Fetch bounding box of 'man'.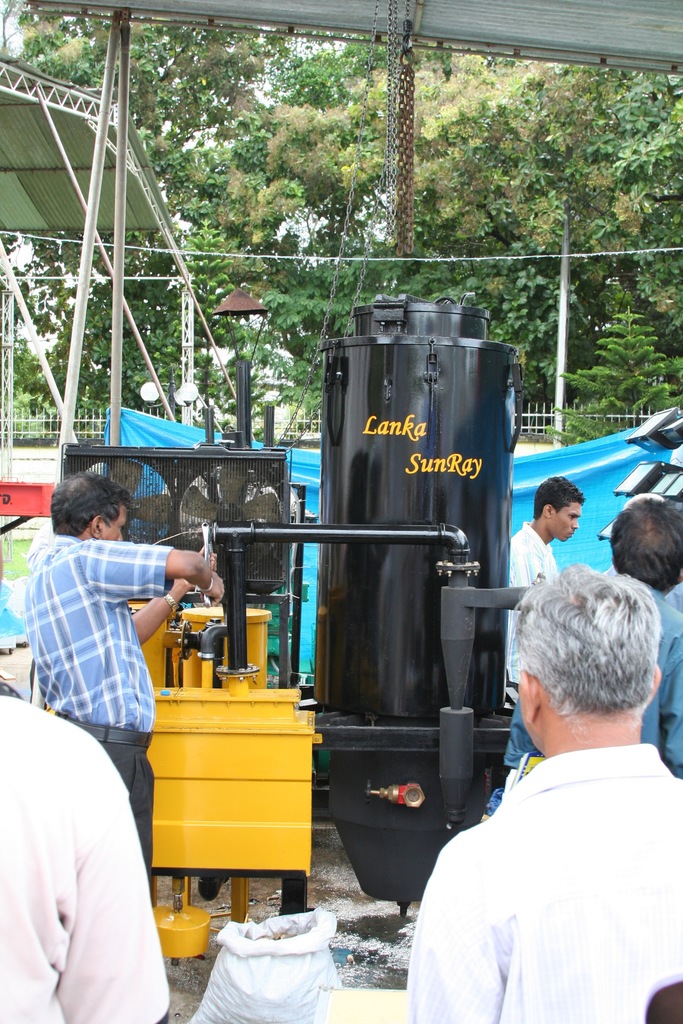
Bbox: x1=505, y1=475, x2=593, y2=711.
